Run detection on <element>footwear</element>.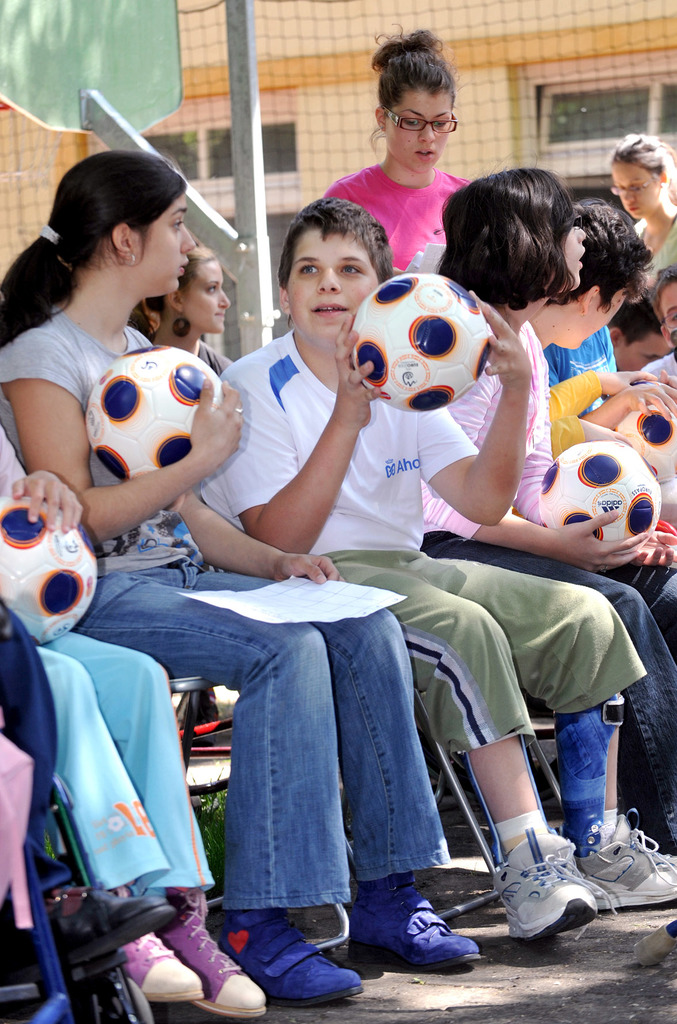
Result: [left=234, top=923, right=357, bottom=1001].
